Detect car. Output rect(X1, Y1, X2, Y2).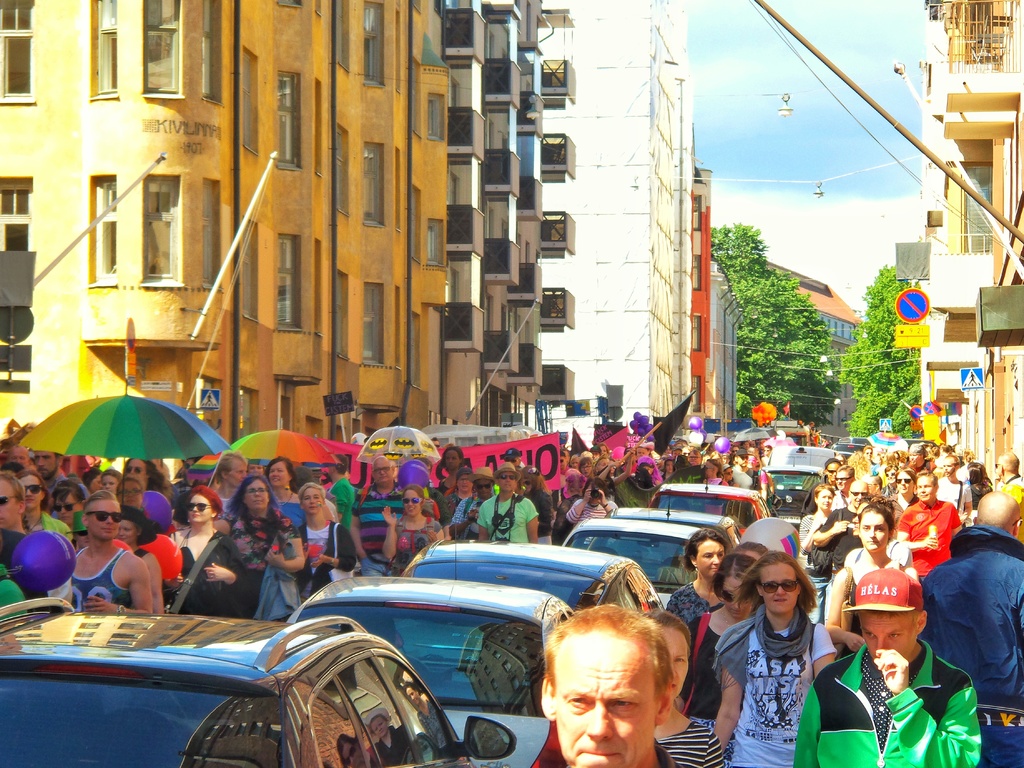
rect(554, 511, 714, 609).
